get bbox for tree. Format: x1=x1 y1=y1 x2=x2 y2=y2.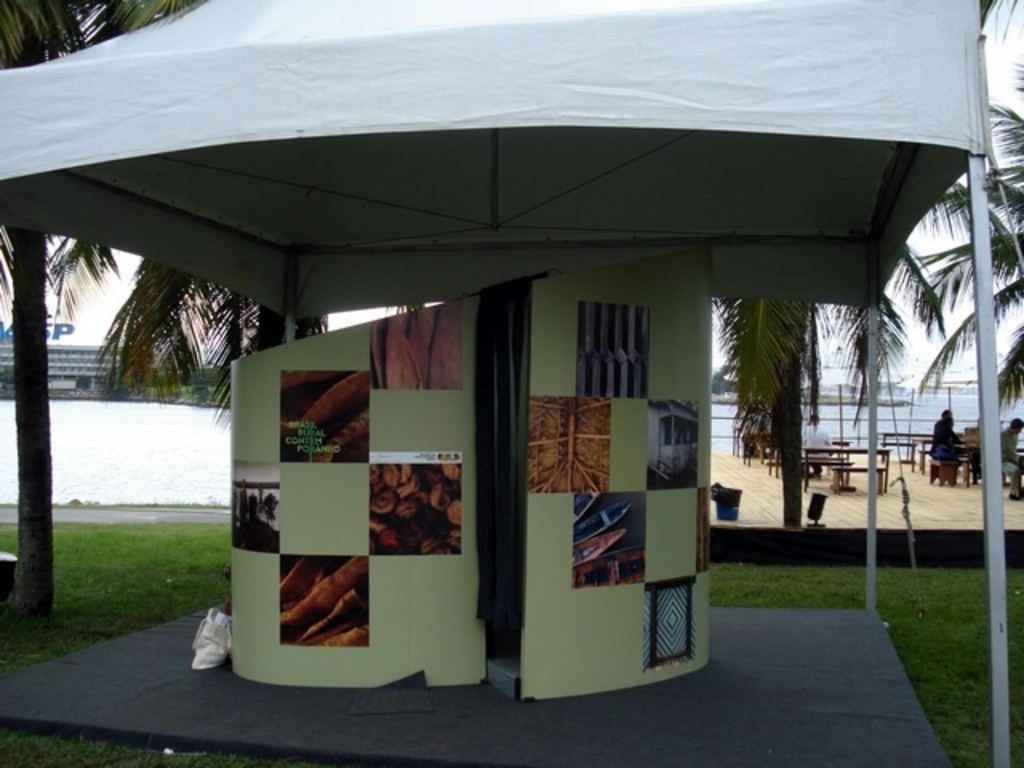
x1=707 y1=202 x2=954 y2=528.
